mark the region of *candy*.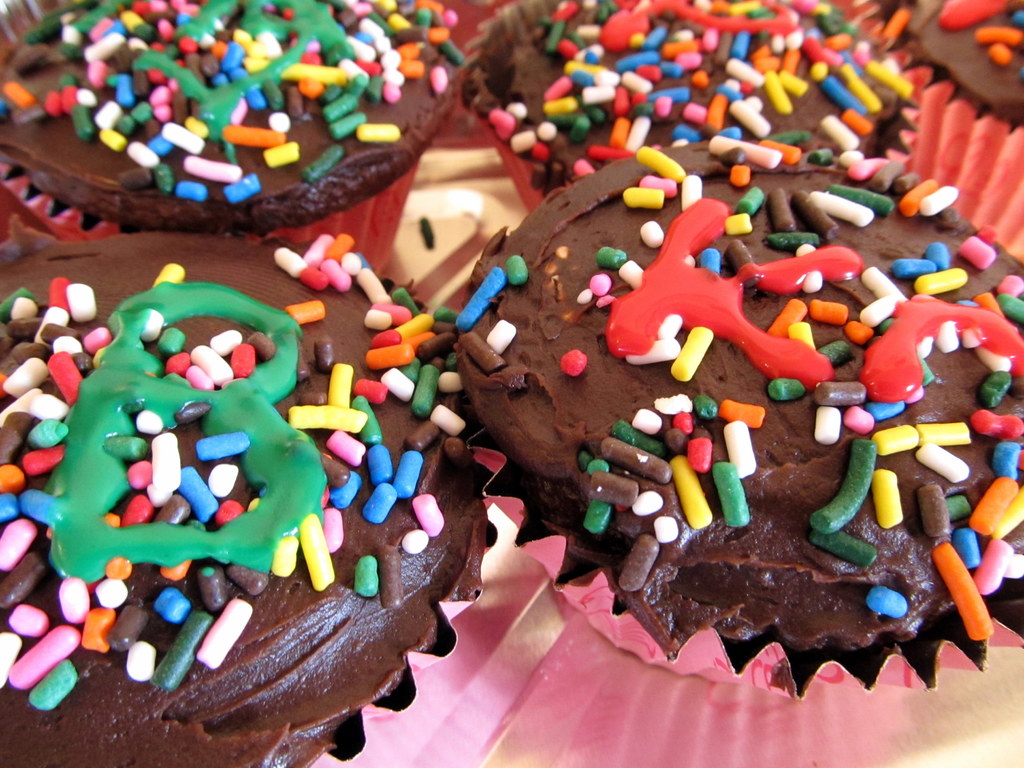
Region: (460, 265, 507, 335).
